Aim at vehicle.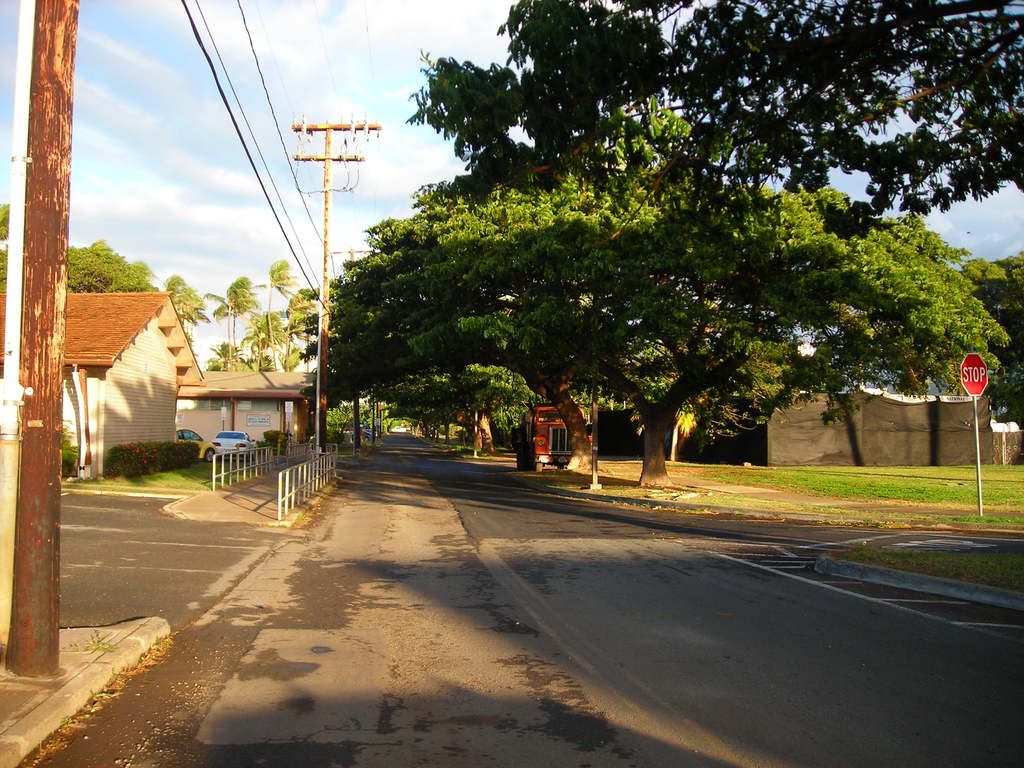
Aimed at locate(176, 424, 216, 467).
